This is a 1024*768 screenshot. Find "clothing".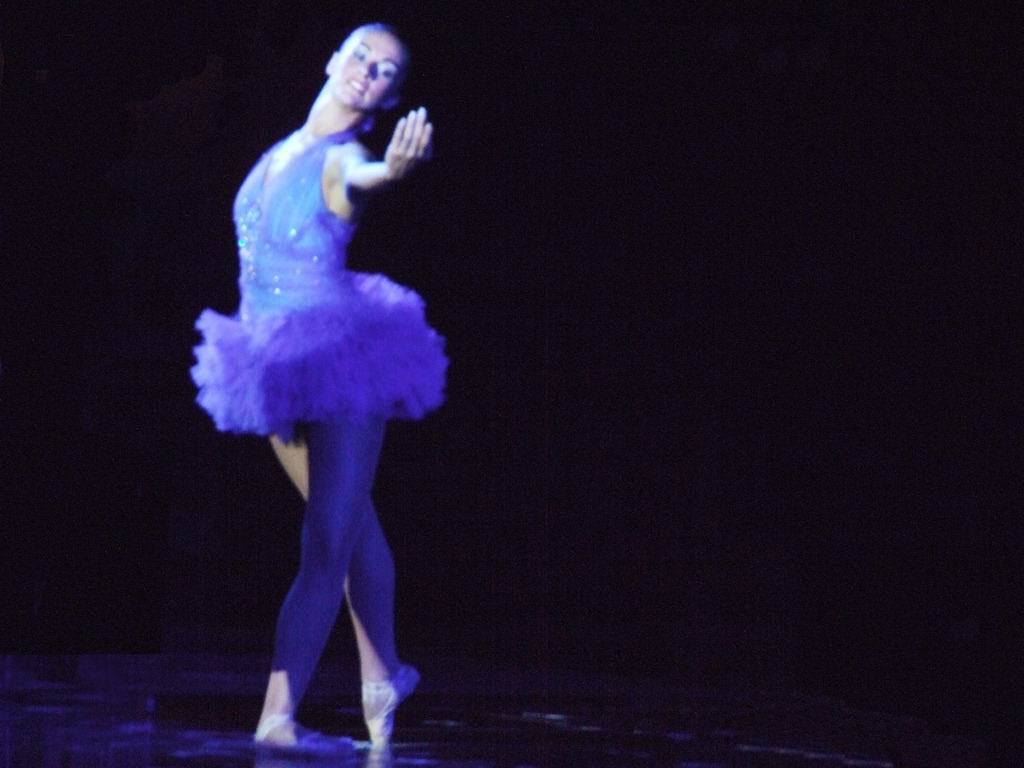
Bounding box: box=[191, 129, 451, 440].
